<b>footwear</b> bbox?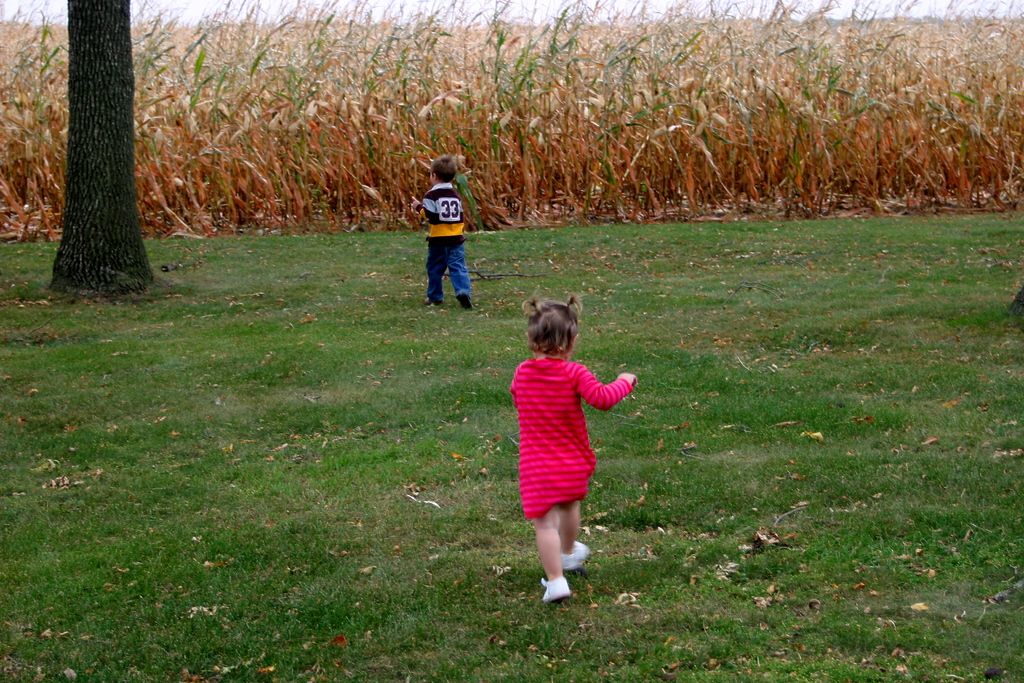
455,292,473,310
